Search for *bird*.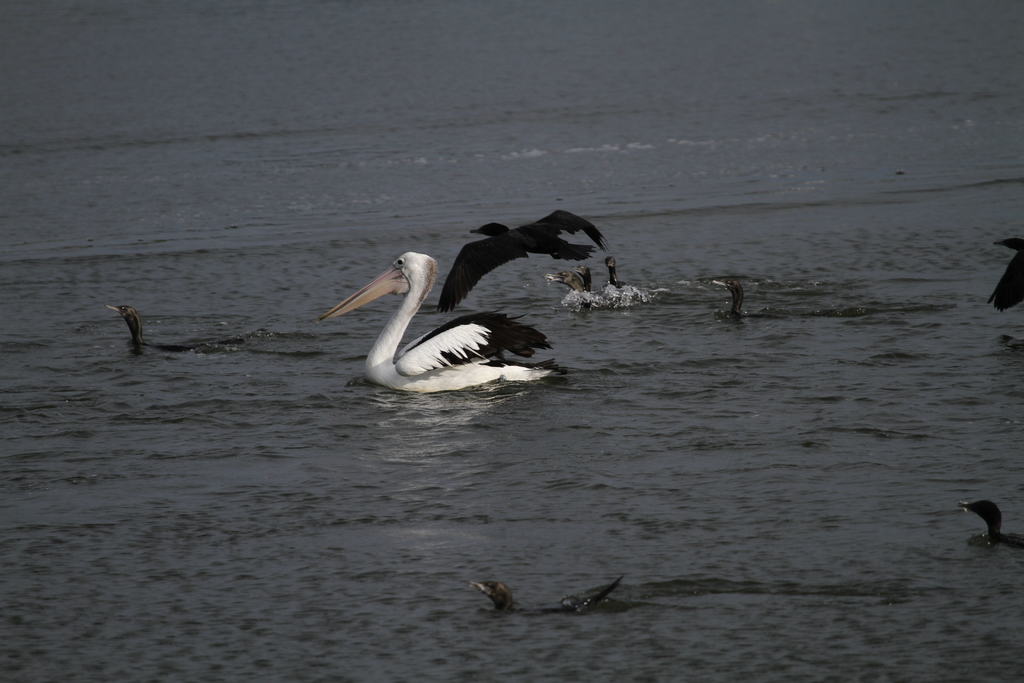
Found at (left=707, top=276, right=745, bottom=320).
